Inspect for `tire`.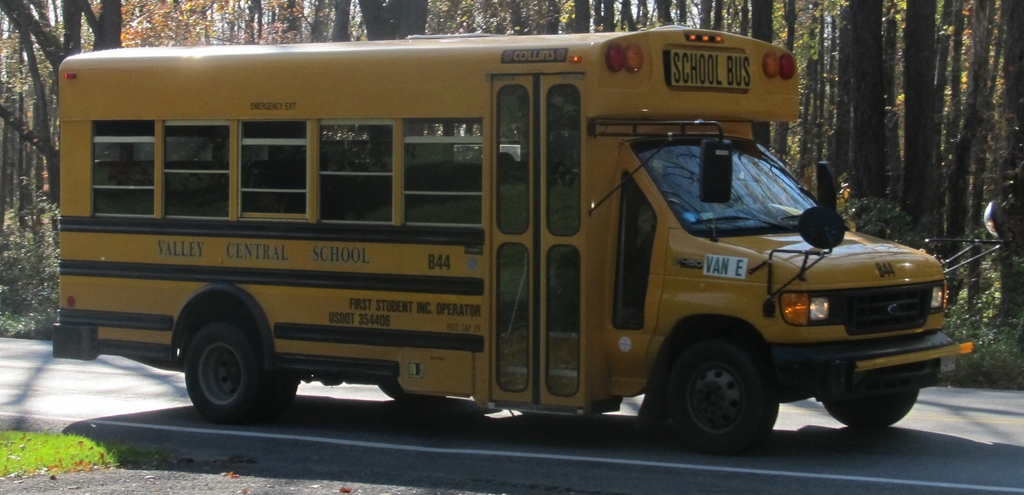
Inspection: [x1=821, y1=389, x2=918, y2=428].
